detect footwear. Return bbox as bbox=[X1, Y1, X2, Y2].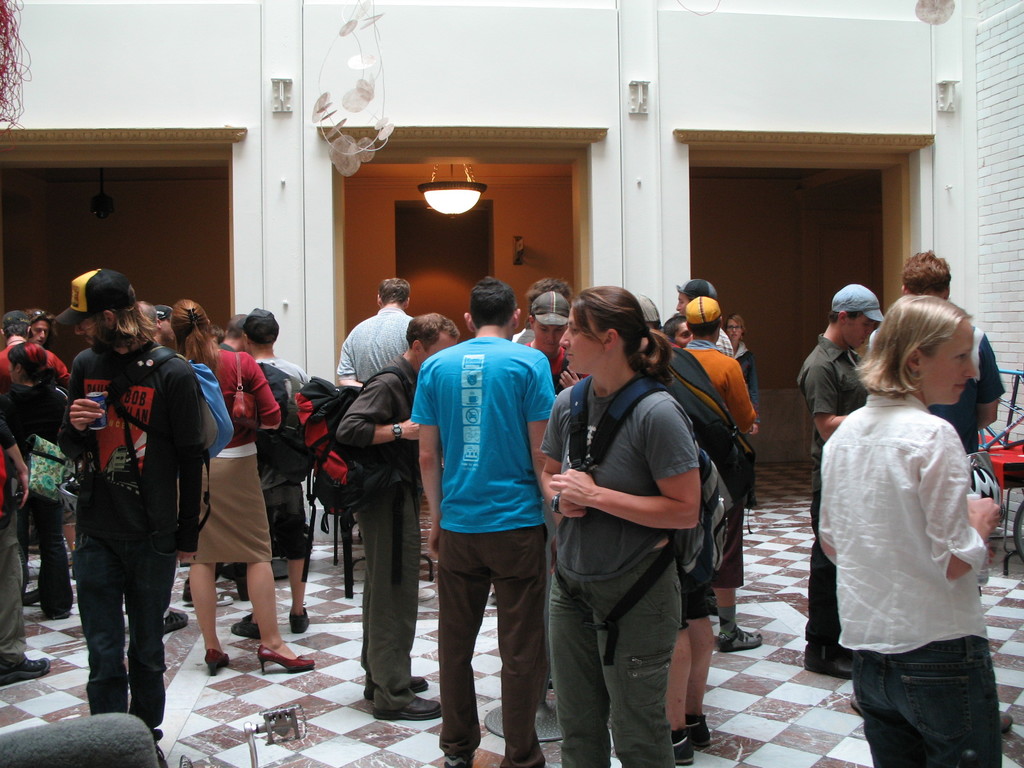
bbox=[994, 707, 1016, 739].
